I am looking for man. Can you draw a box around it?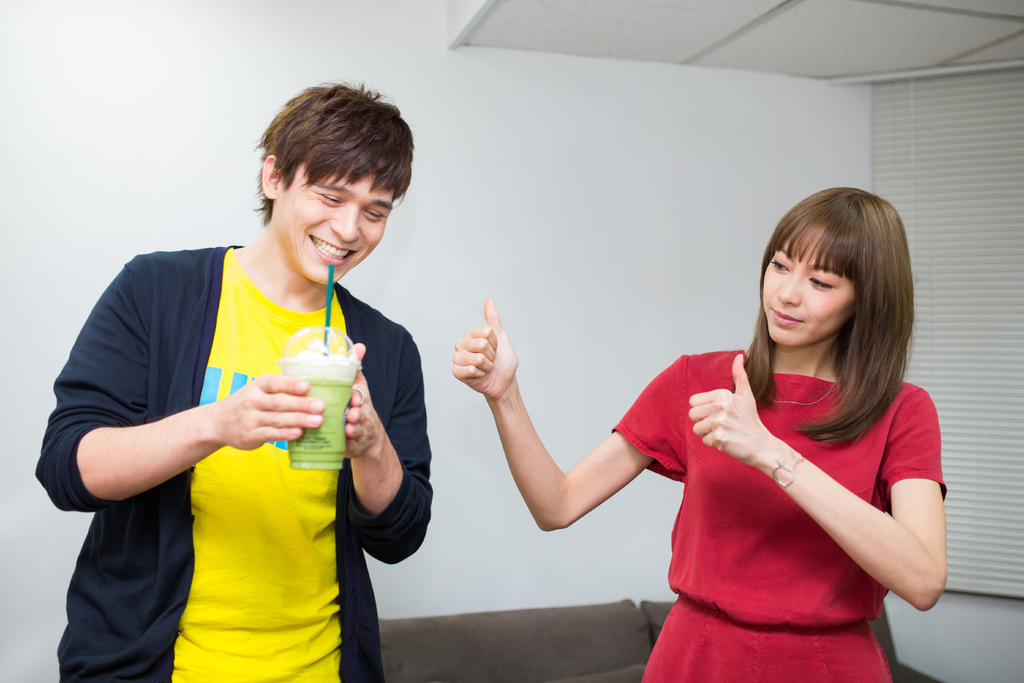
Sure, the bounding box is (x1=30, y1=79, x2=437, y2=682).
